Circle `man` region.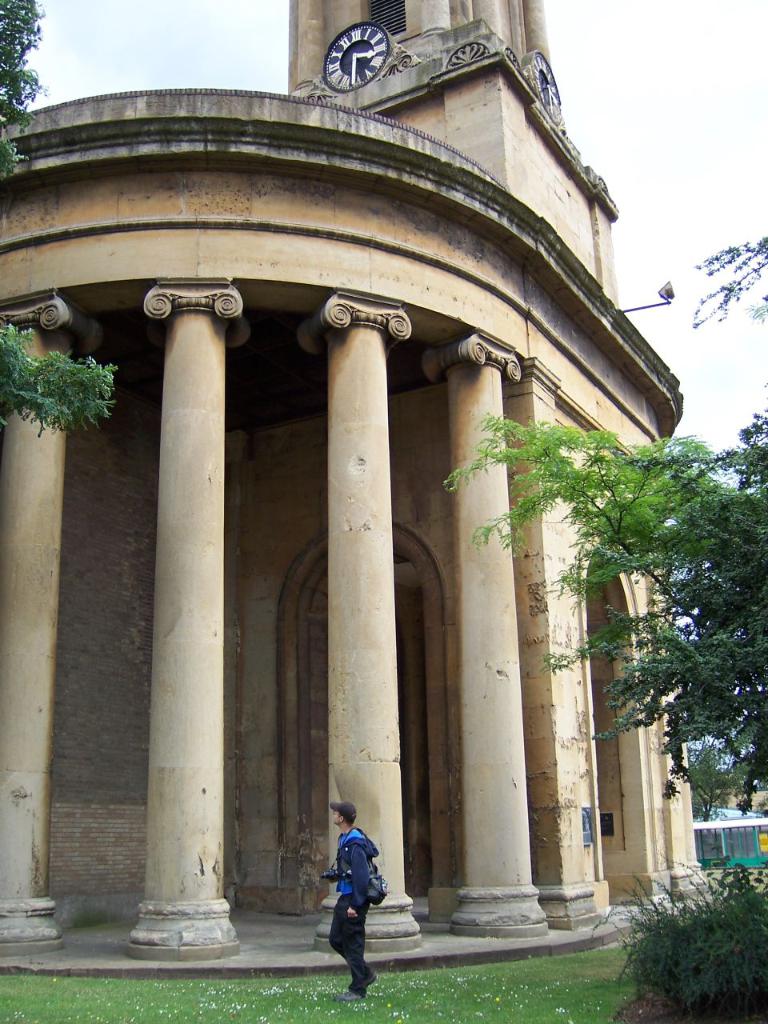
Region: {"x1": 304, "y1": 811, "x2": 392, "y2": 984}.
